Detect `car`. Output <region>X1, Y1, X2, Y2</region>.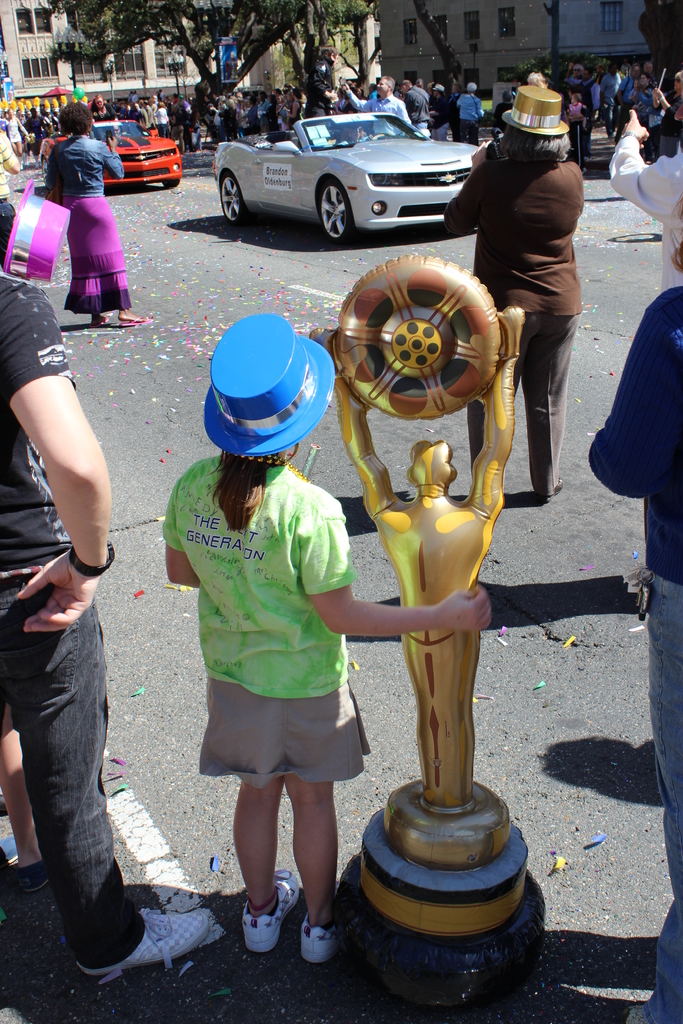
<region>211, 112, 479, 246</region>.
